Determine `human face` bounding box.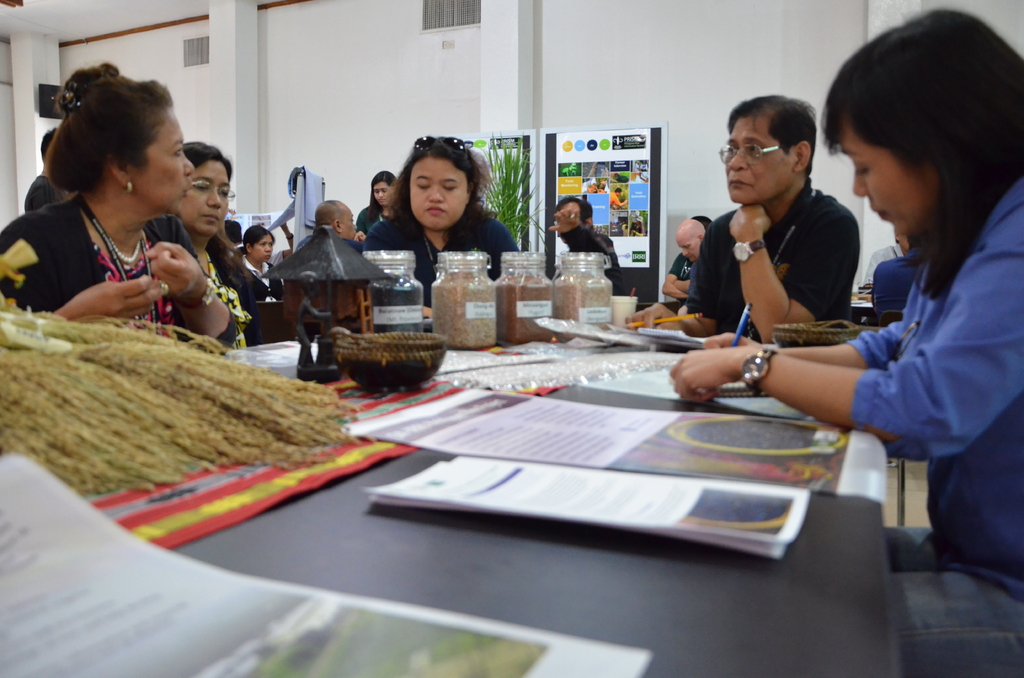
Determined: l=254, t=234, r=273, b=257.
